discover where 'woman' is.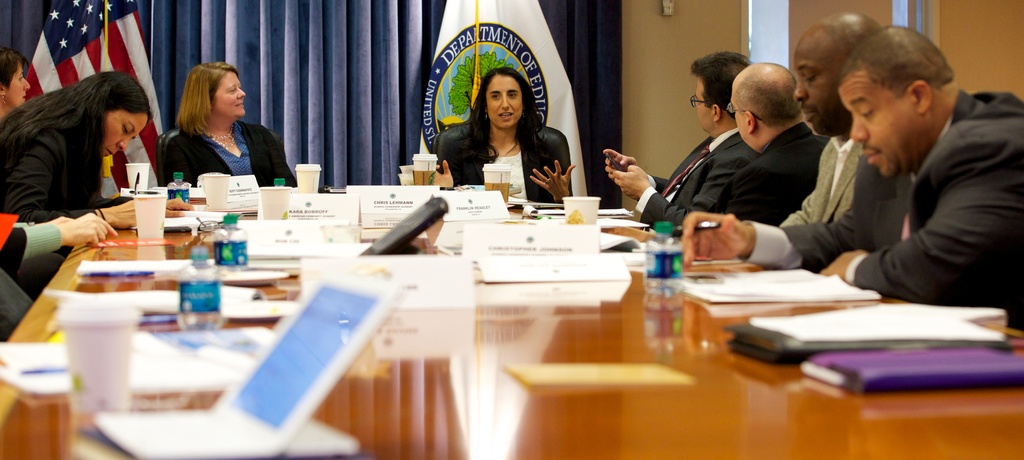
Discovered at 428, 65, 572, 206.
